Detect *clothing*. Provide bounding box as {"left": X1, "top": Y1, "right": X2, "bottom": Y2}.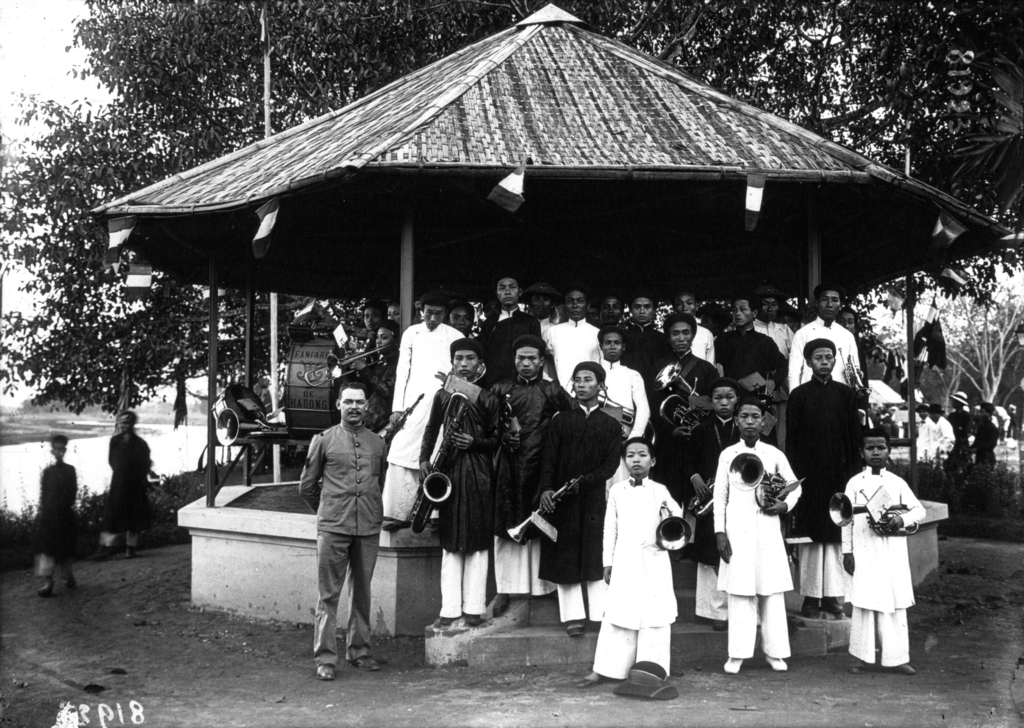
{"left": 598, "top": 365, "right": 650, "bottom": 435}.
